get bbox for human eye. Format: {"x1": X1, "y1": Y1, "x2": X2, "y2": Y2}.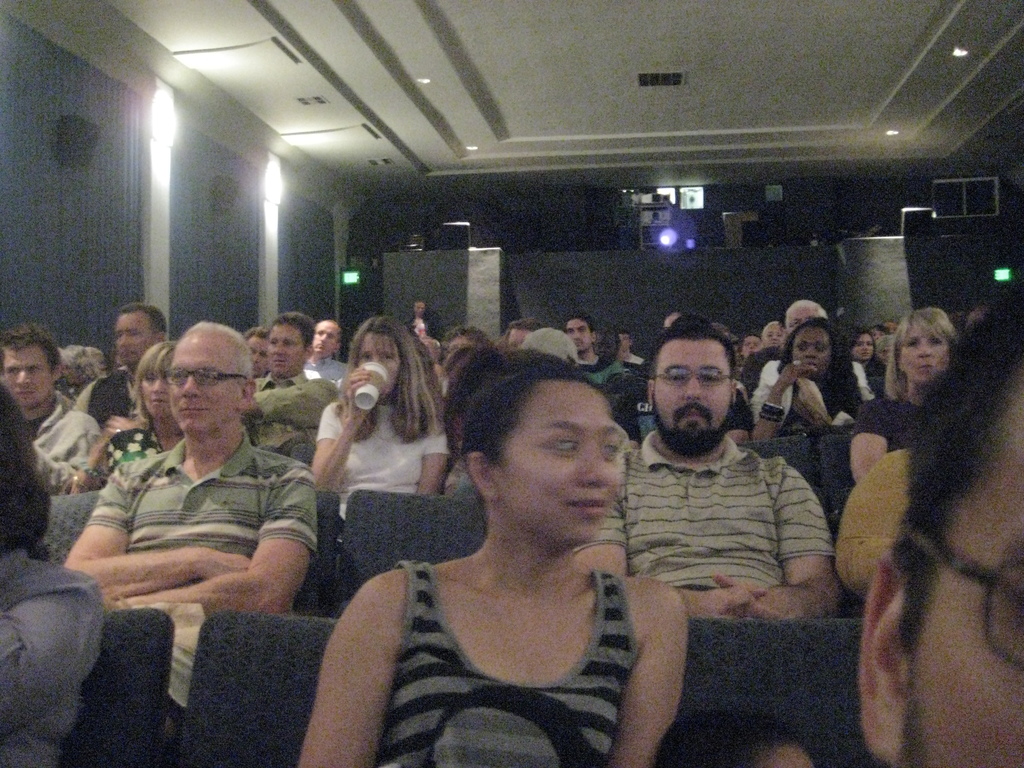
{"x1": 269, "y1": 339, "x2": 278, "y2": 345}.
